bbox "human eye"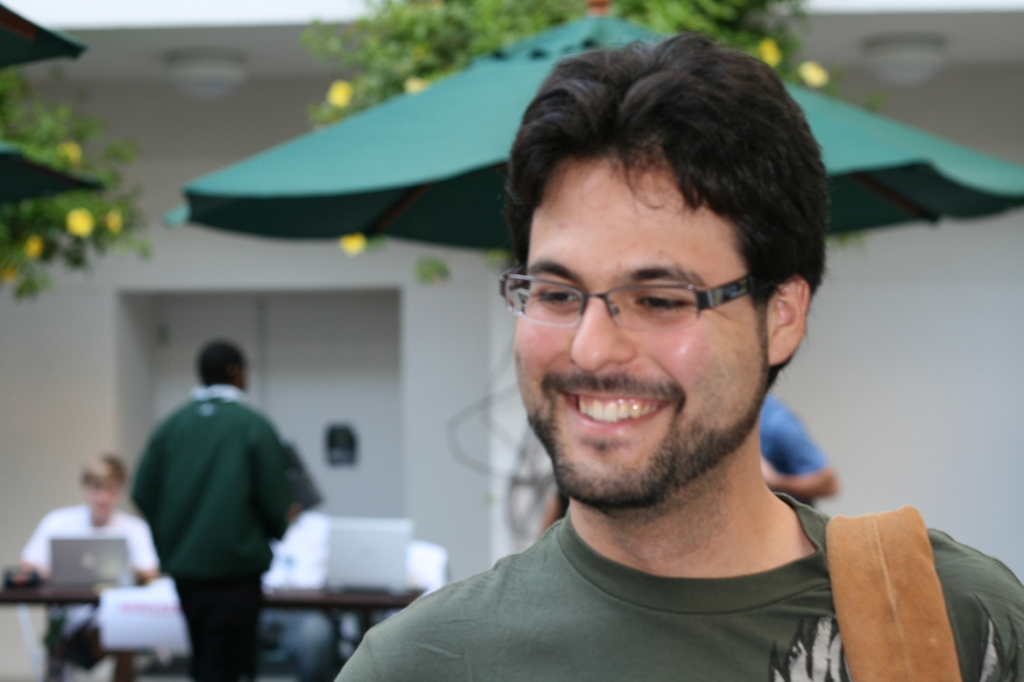
(525,280,582,313)
